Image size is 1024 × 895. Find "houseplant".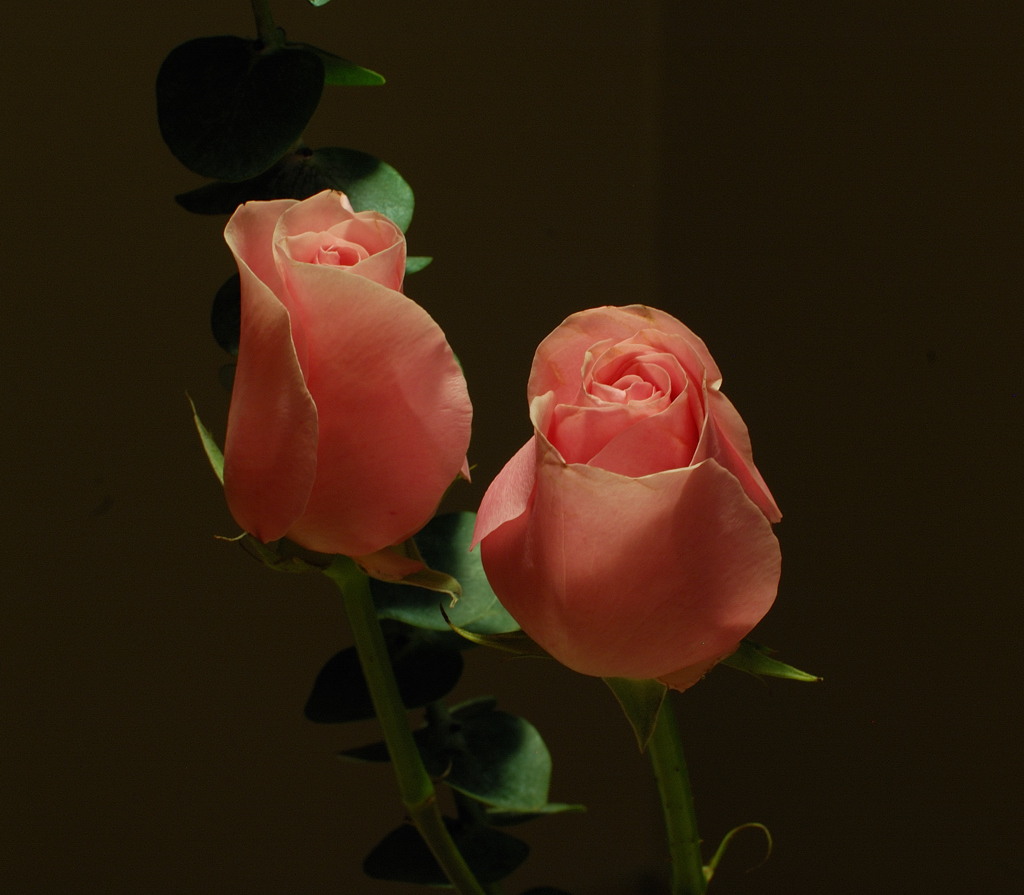
140 0 834 894.
